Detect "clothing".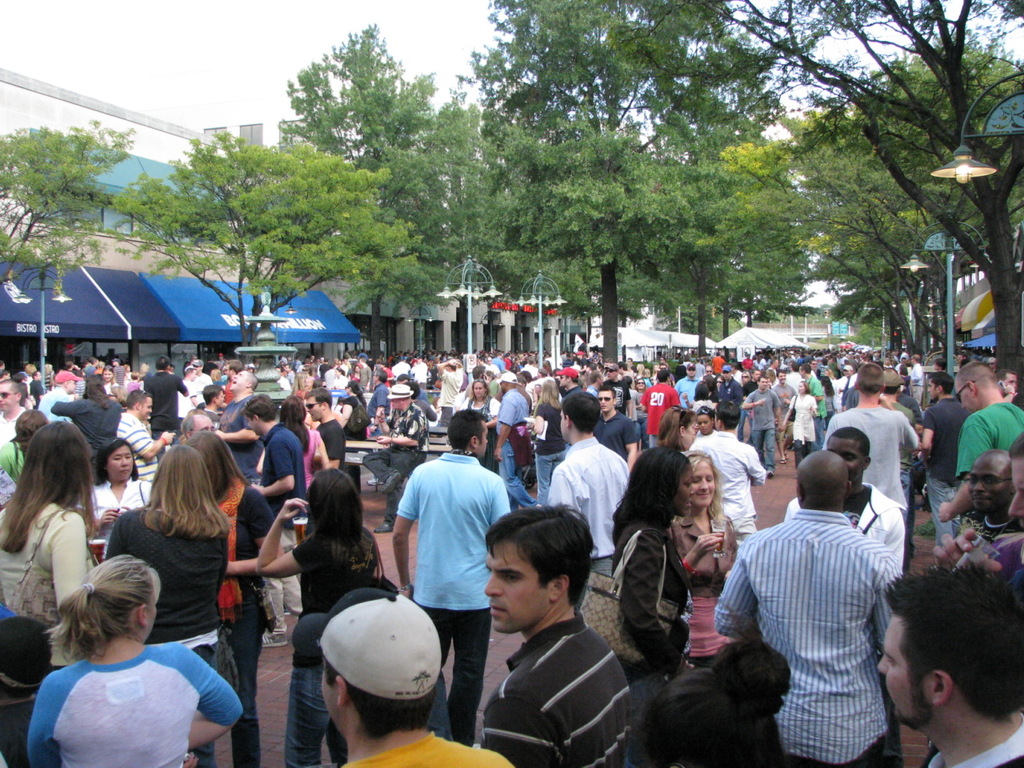
Detected at [left=0, top=494, right=106, bottom=664].
